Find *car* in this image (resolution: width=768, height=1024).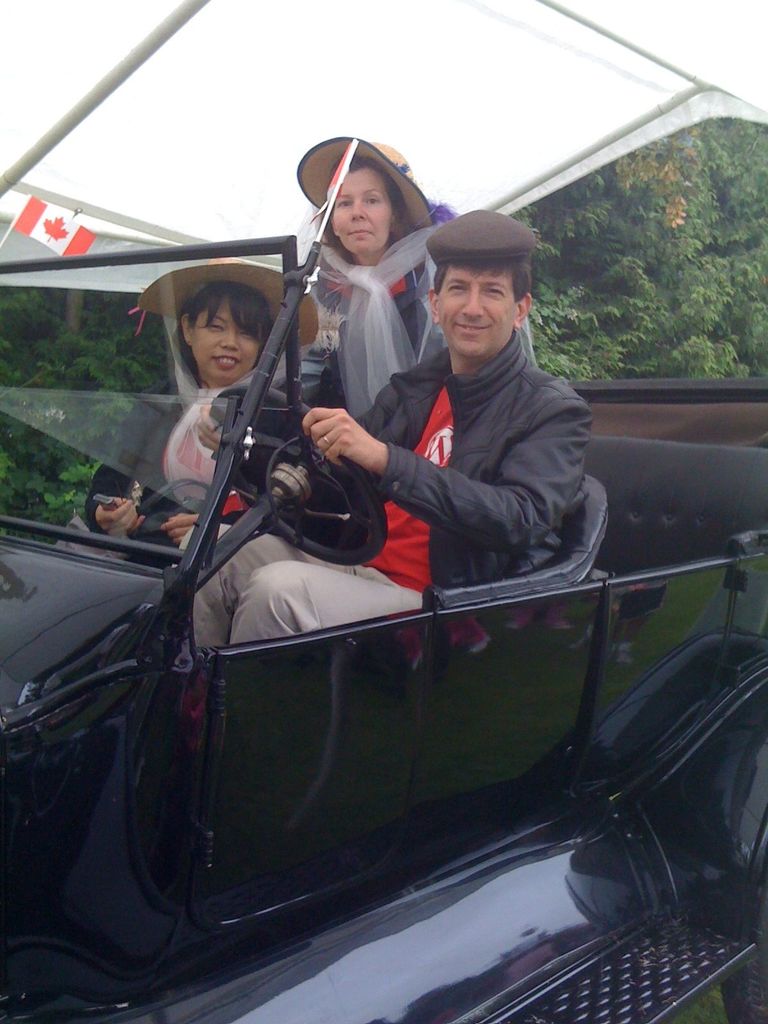
[0,0,767,1023].
